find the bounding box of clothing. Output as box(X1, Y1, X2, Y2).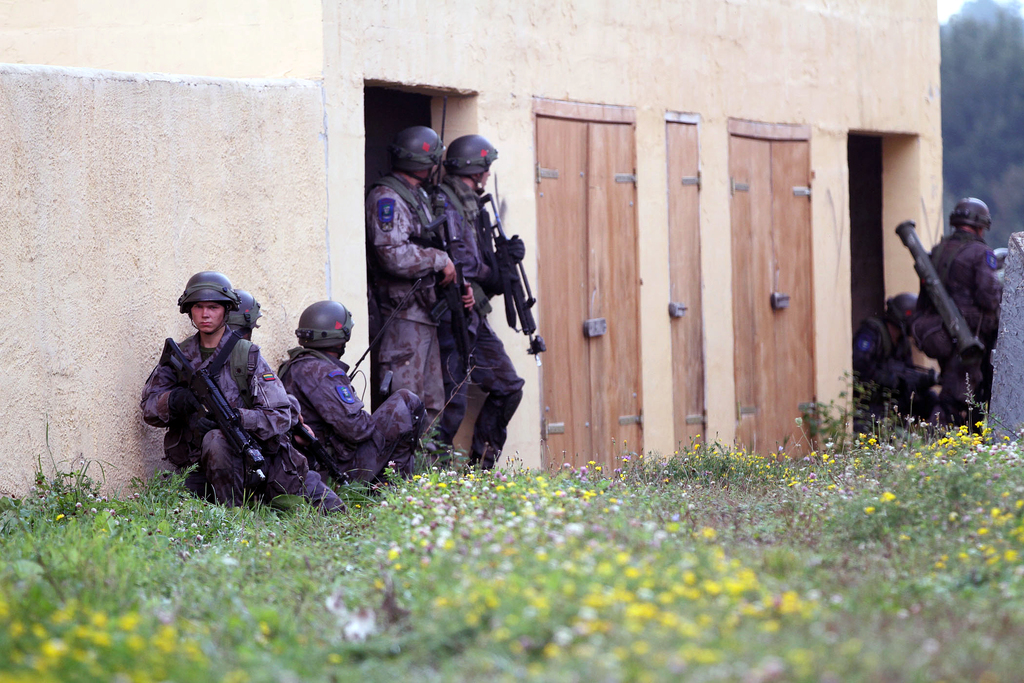
box(438, 183, 528, 470).
